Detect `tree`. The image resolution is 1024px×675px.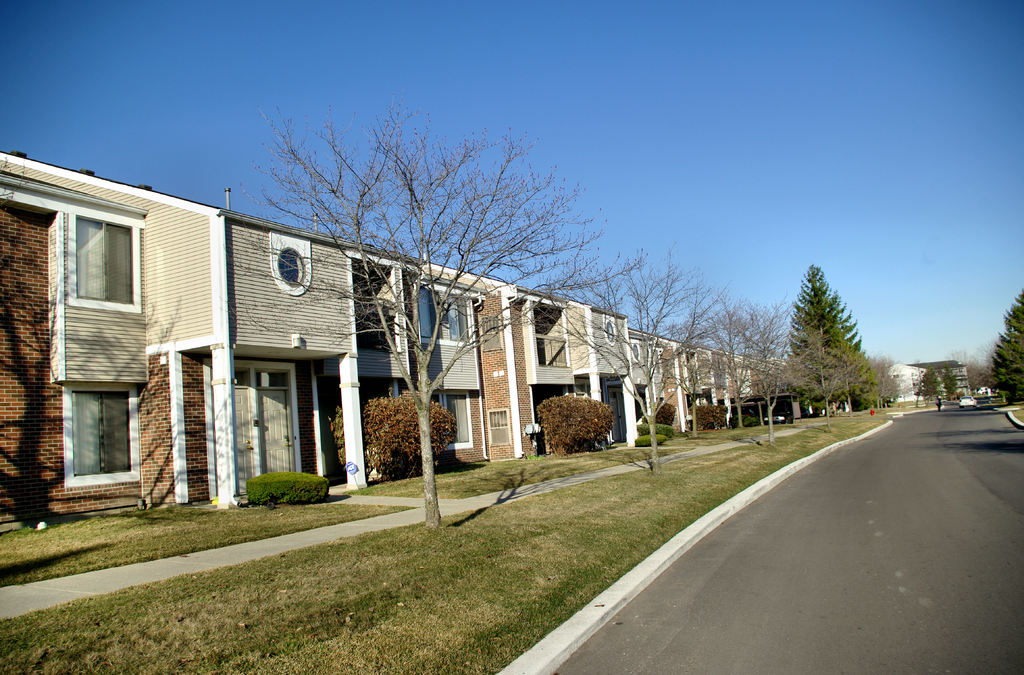
left=236, top=84, right=640, bottom=520.
